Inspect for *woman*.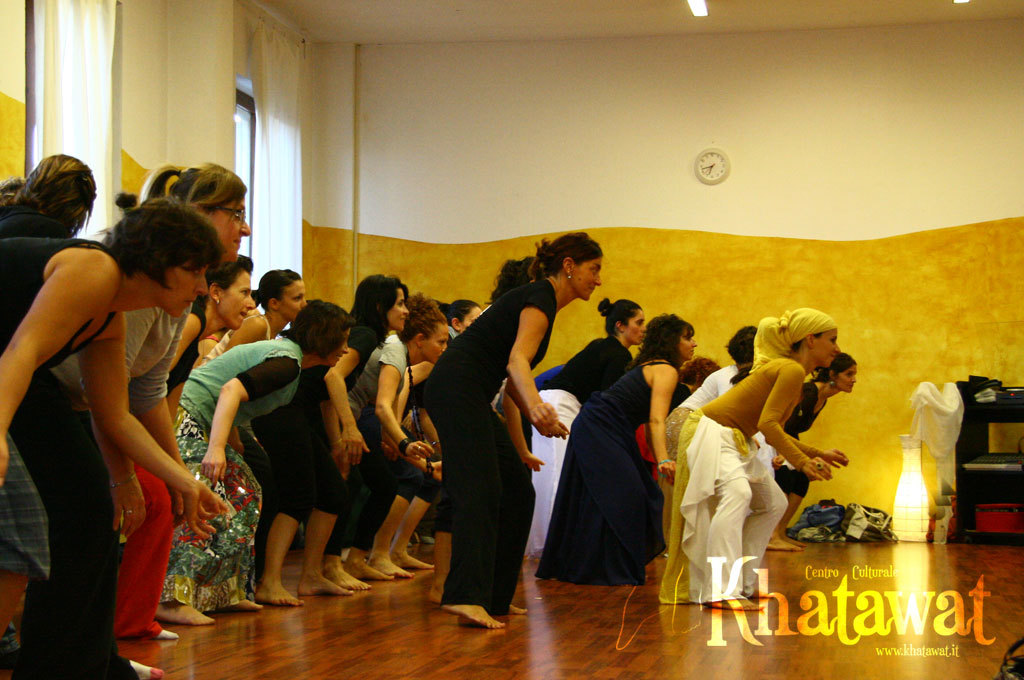
Inspection: bbox(436, 300, 488, 349).
